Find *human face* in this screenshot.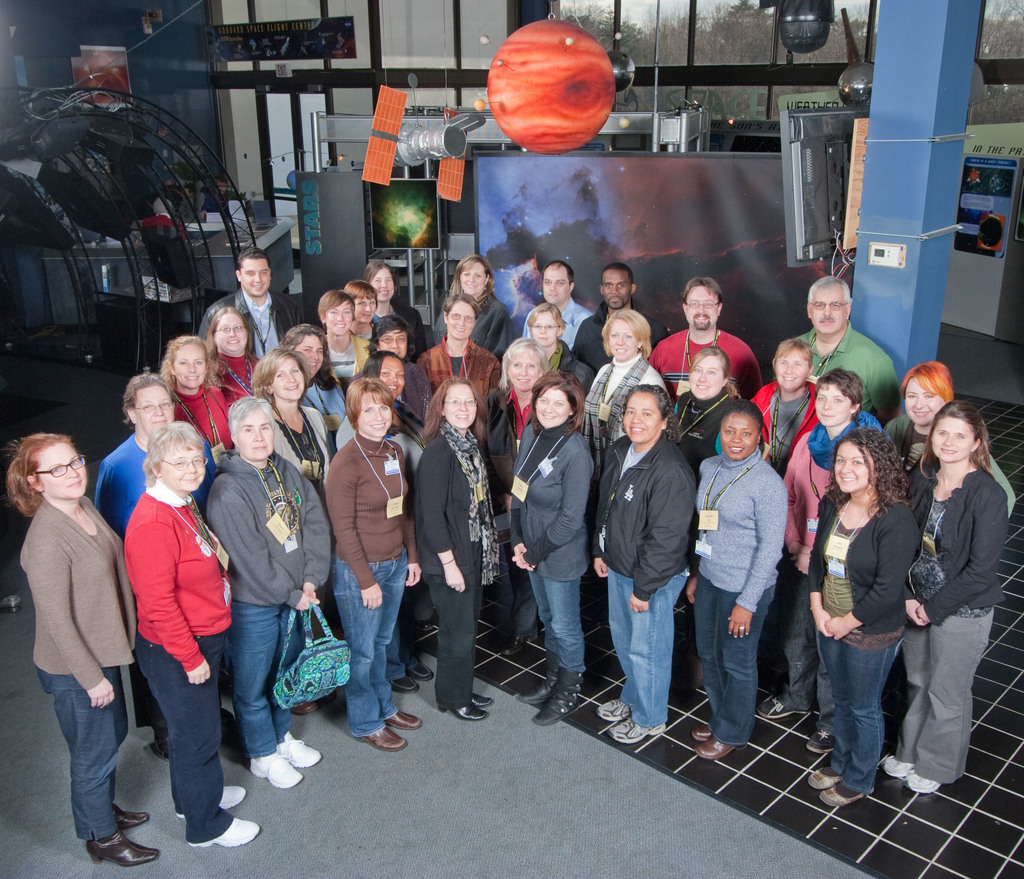
The bounding box for *human face* is bbox(624, 393, 664, 441).
